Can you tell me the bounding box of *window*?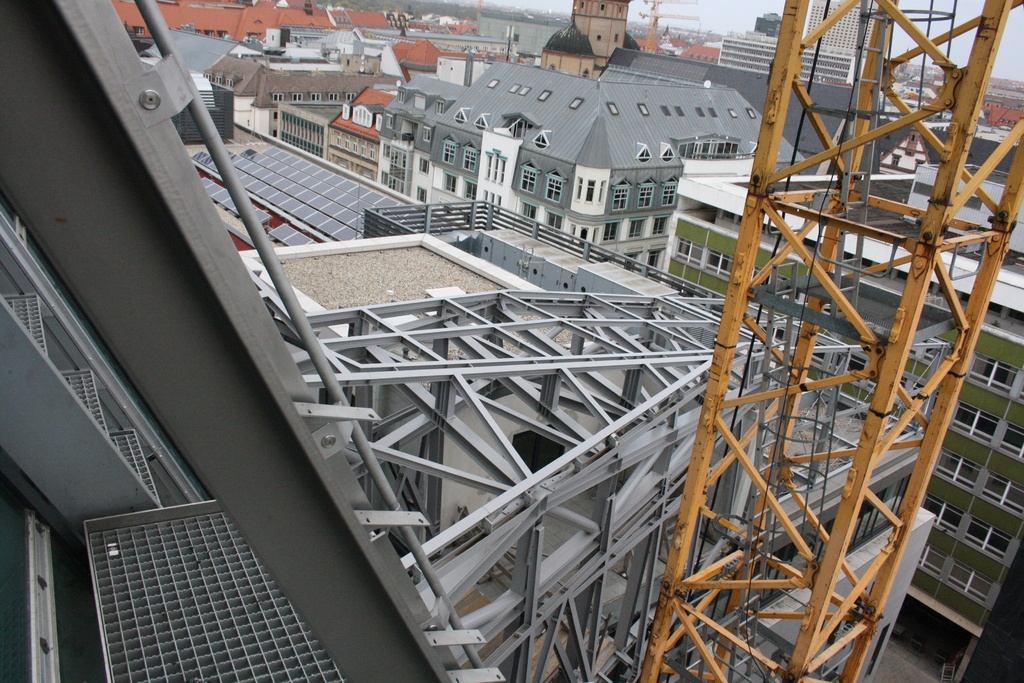
left=542, top=168, right=564, bottom=204.
